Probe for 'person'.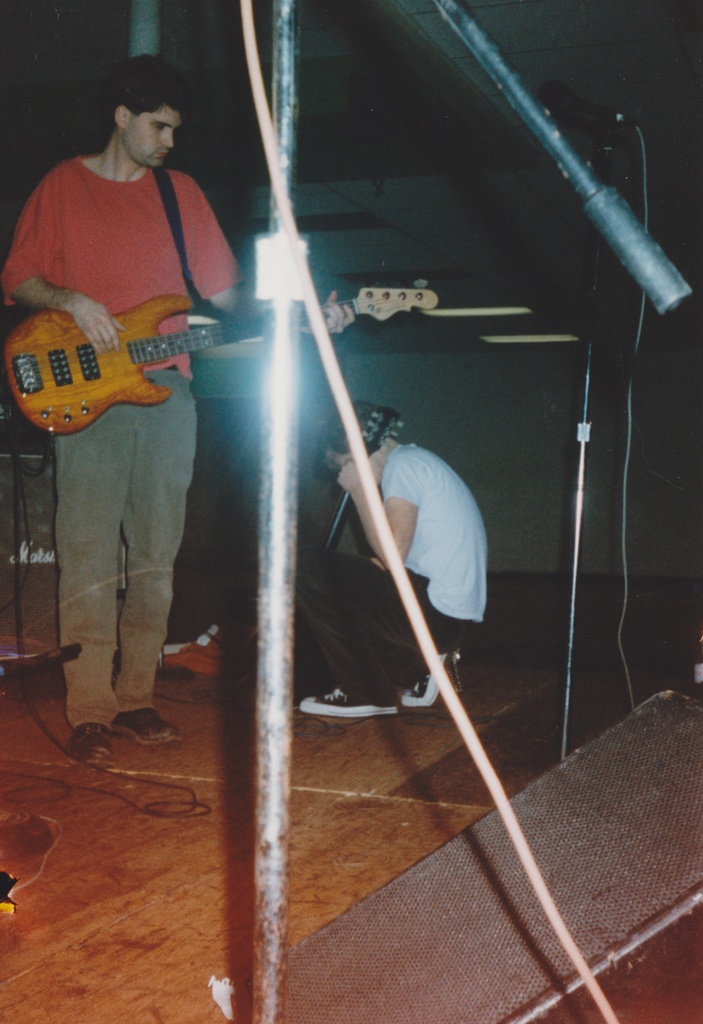
Probe result: bbox=(288, 397, 488, 715).
